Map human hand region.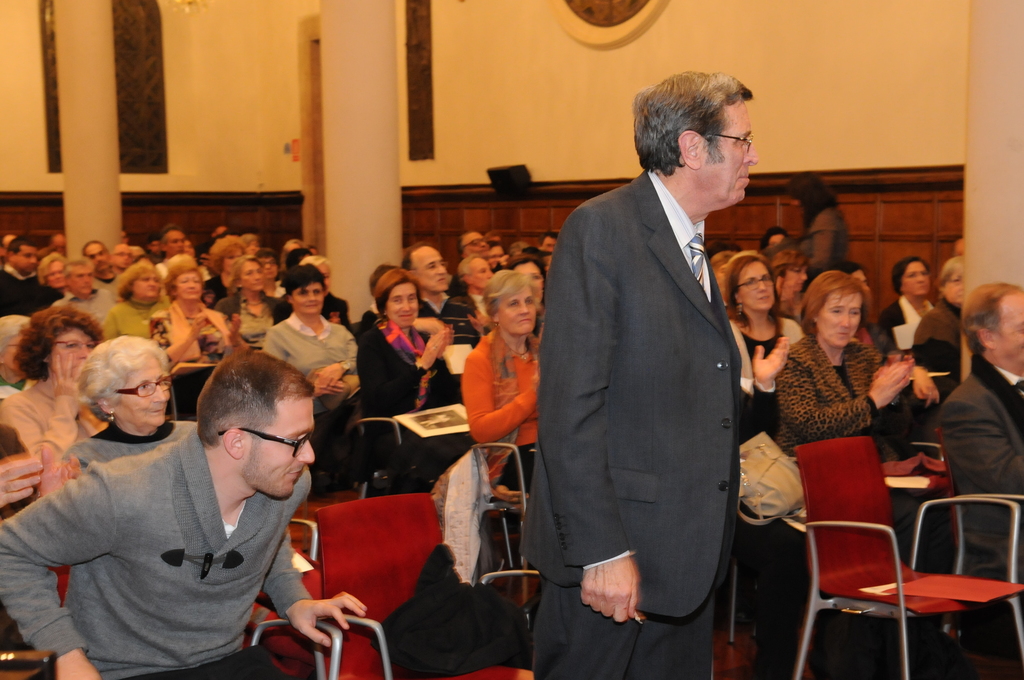
Mapped to pyautogui.locateOnScreen(422, 328, 449, 361).
